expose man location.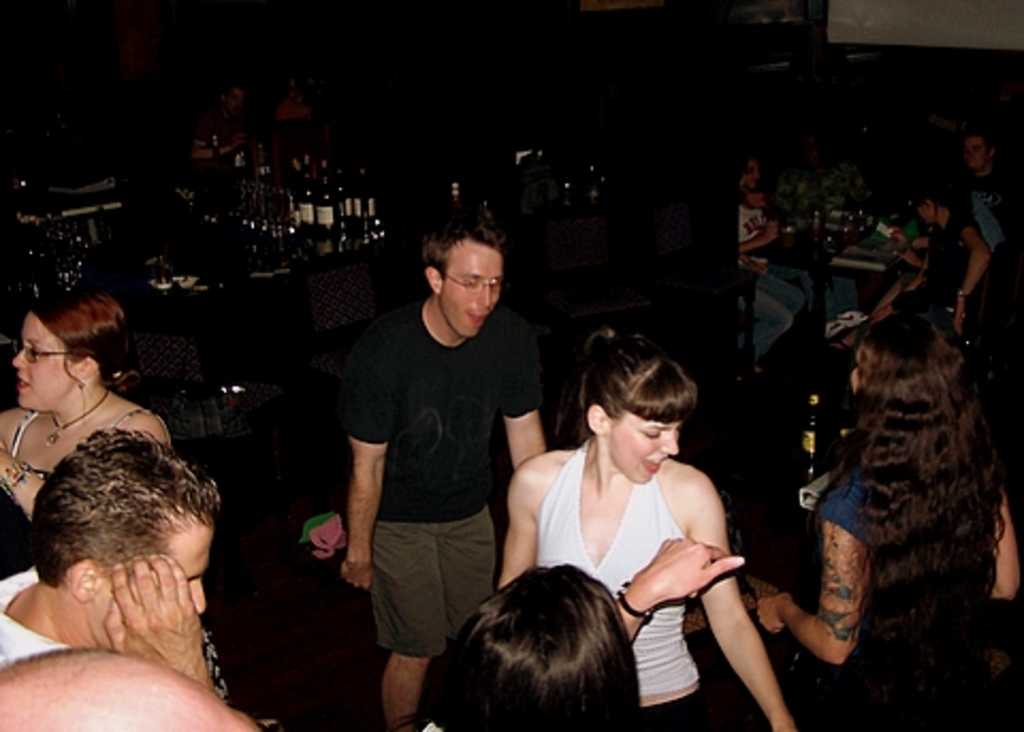
Exposed at region(0, 642, 265, 730).
